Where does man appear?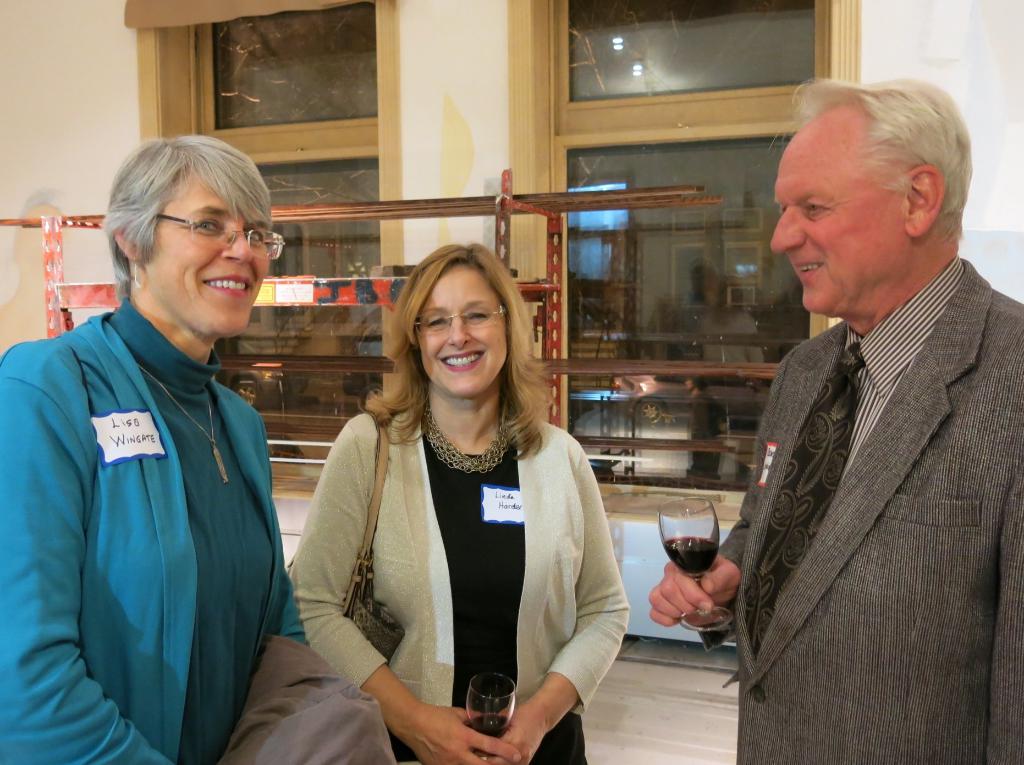
Appears at (721,92,1014,756).
